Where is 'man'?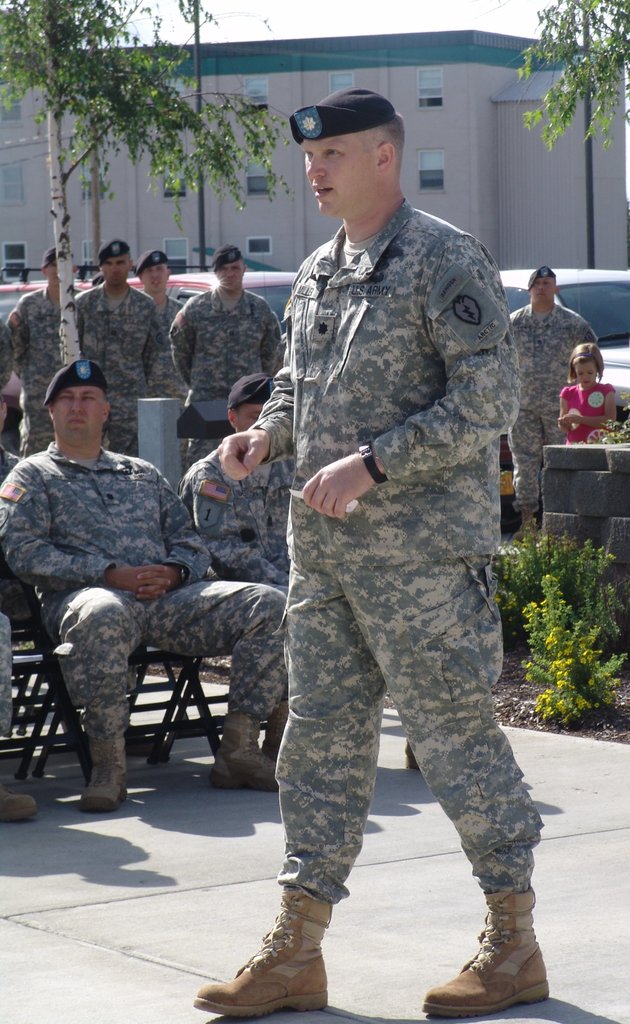
BBox(190, 360, 438, 785).
